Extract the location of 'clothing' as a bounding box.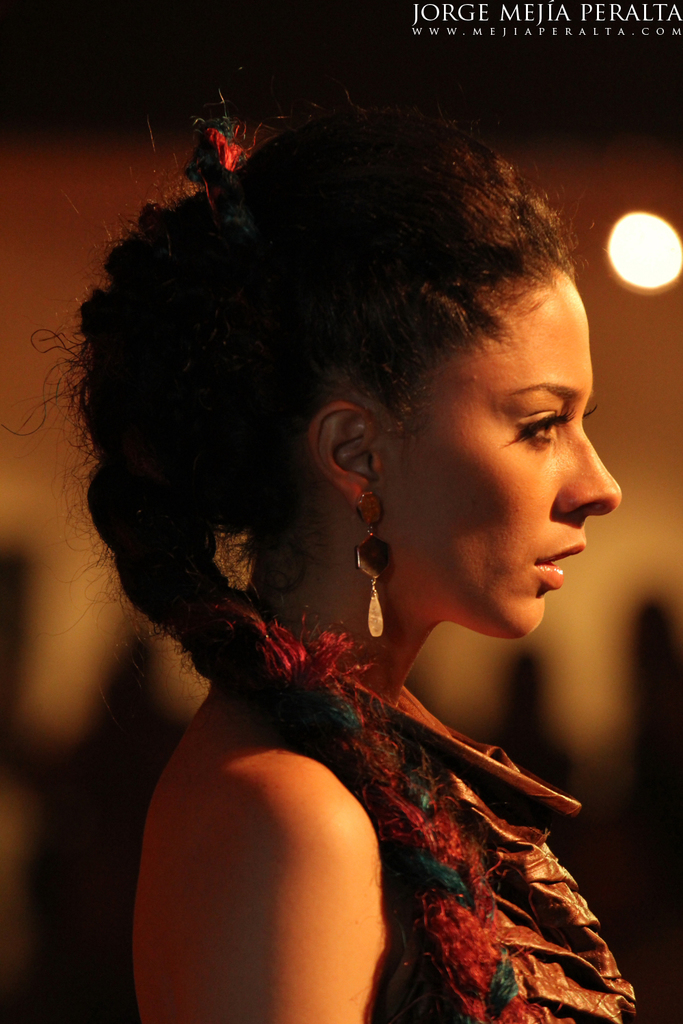
(94,600,639,1016).
